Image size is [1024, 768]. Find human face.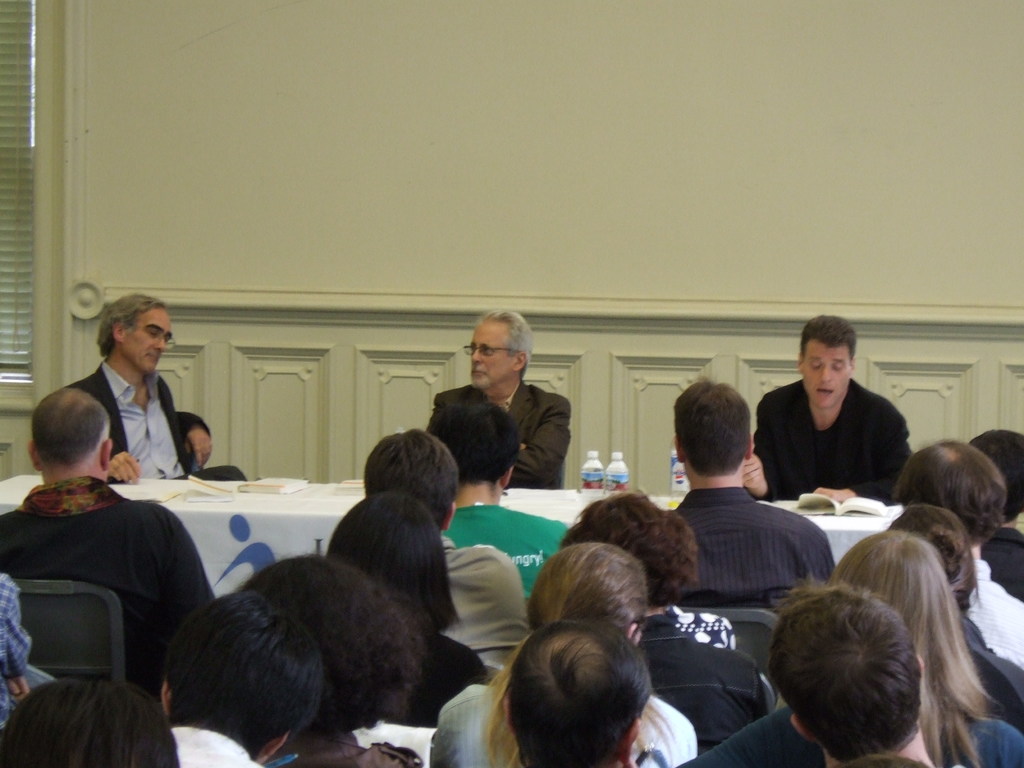
<box>122,309,172,378</box>.
